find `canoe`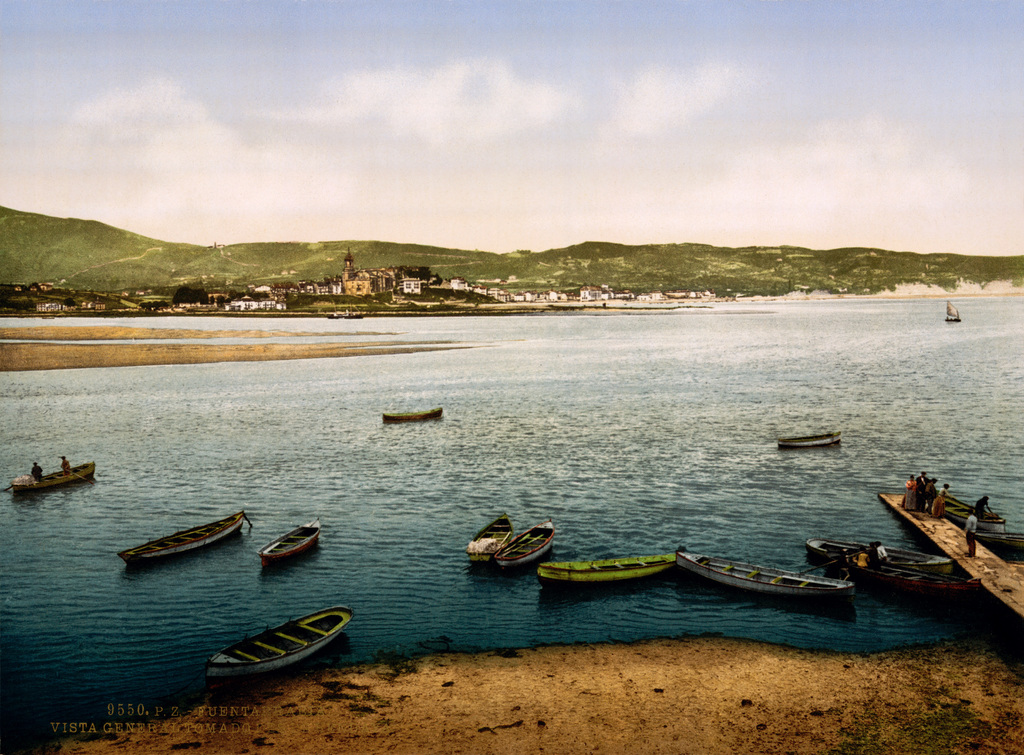
bbox=(113, 510, 248, 568)
